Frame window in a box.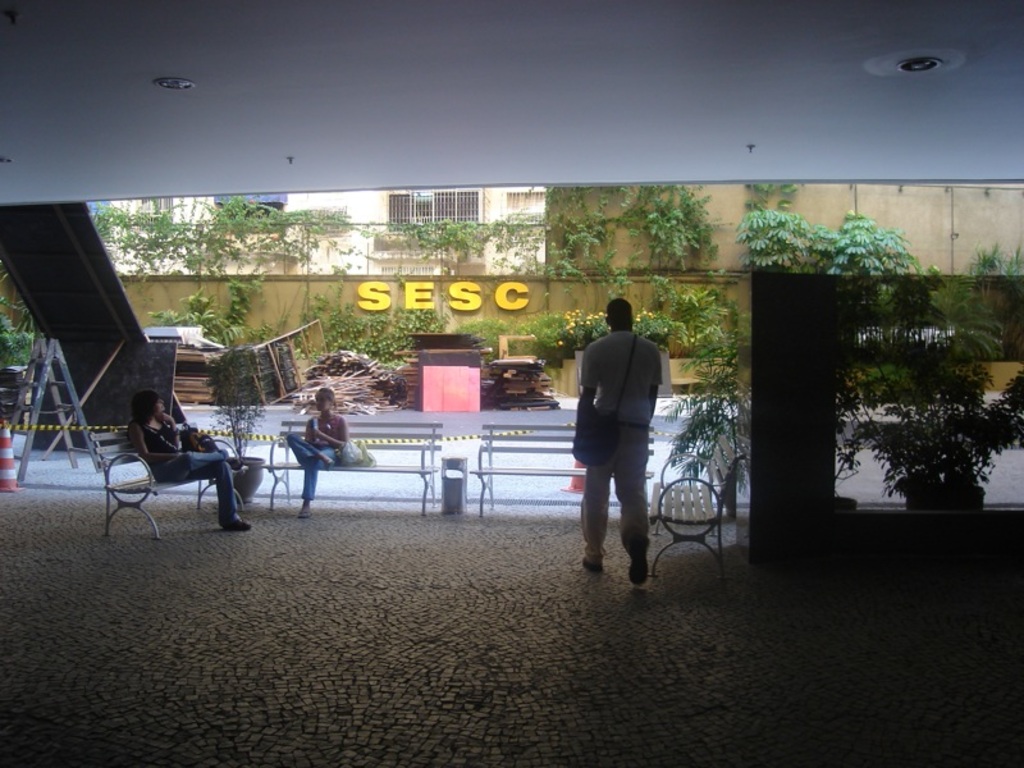
{"x1": 140, "y1": 193, "x2": 174, "y2": 234}.
